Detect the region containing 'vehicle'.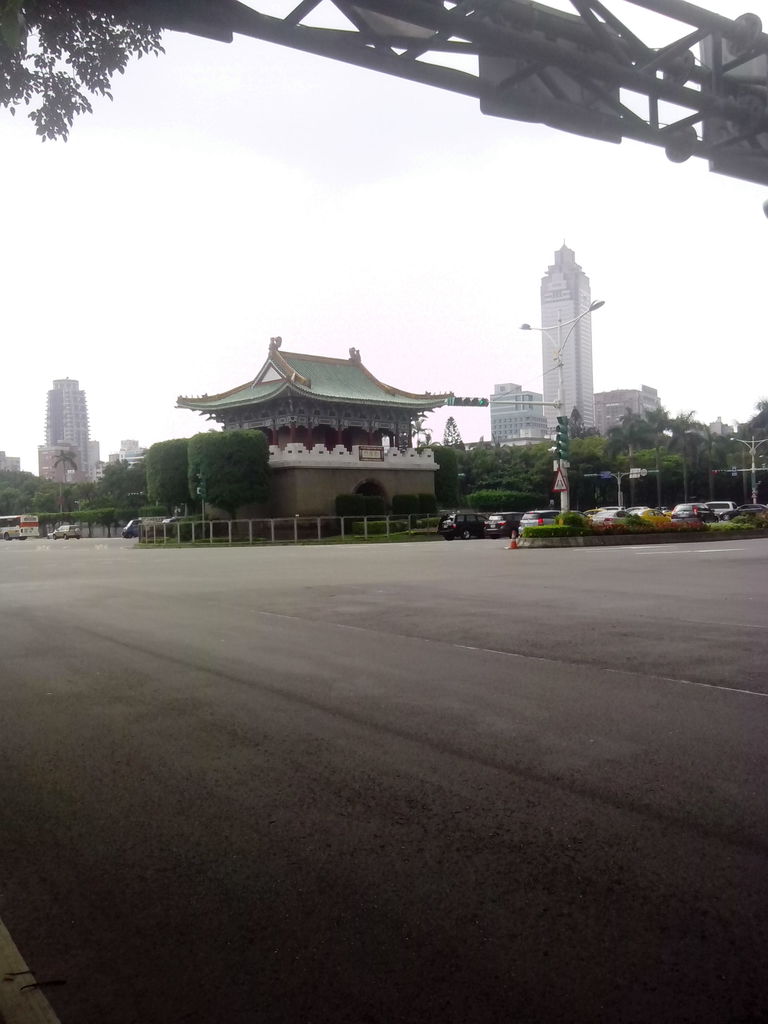
597, 502, 620, 513.
